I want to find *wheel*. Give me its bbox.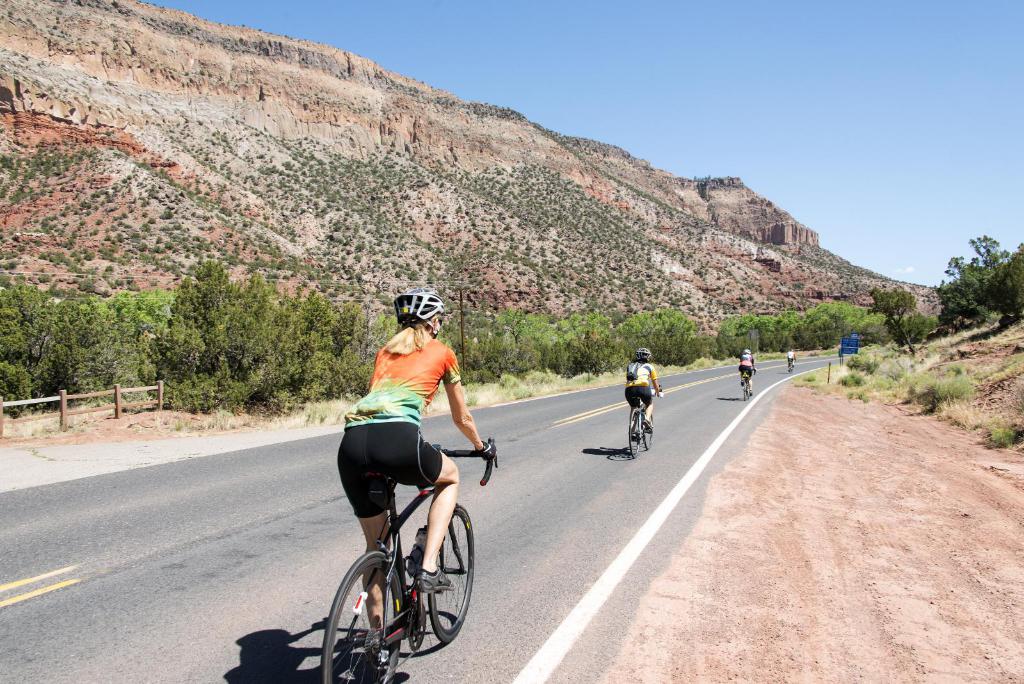
bbox(427, 506, 474, 644).
